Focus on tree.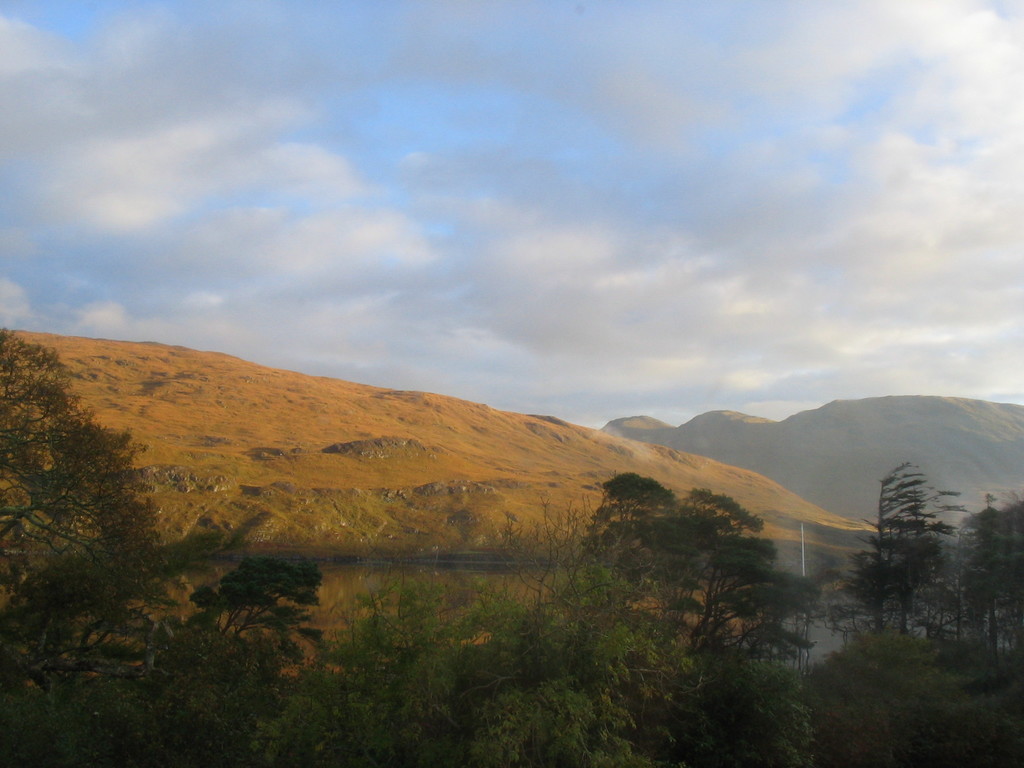
Focused at locate(644, 484, 763, 580).
